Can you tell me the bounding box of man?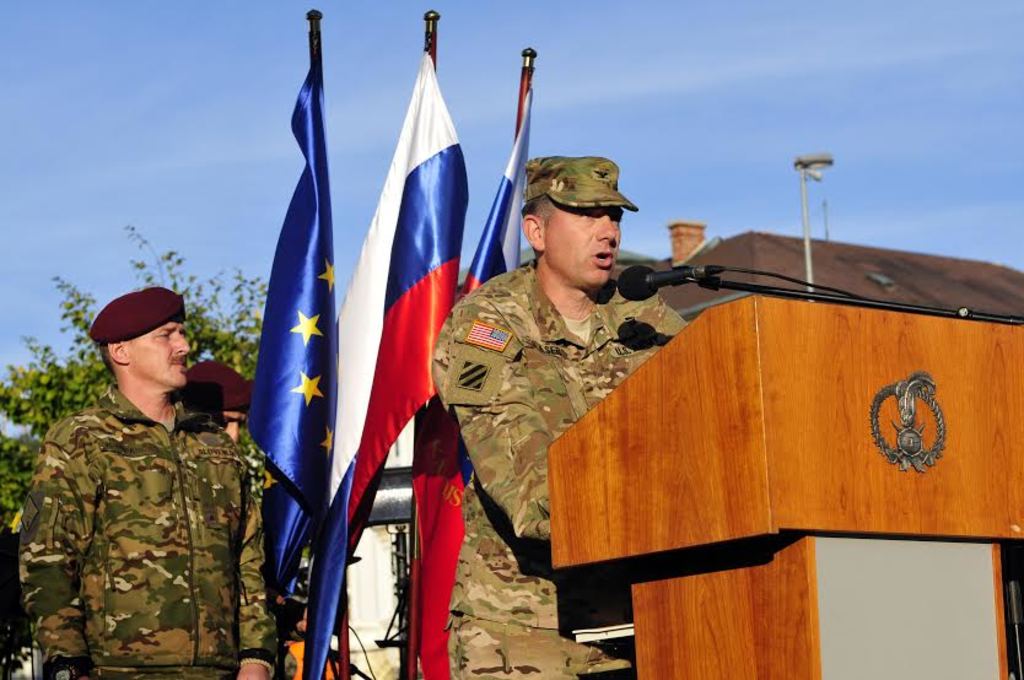
[left=26, top=265, right=269, bottom=676].
